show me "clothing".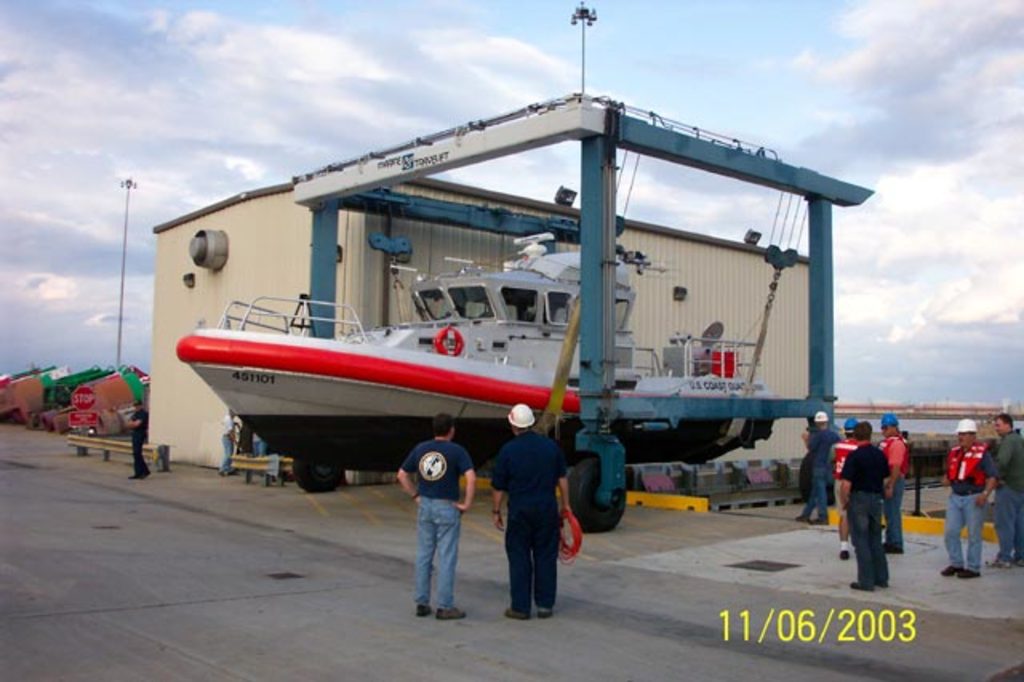
"clothing" is here: 486:423:571:618.
